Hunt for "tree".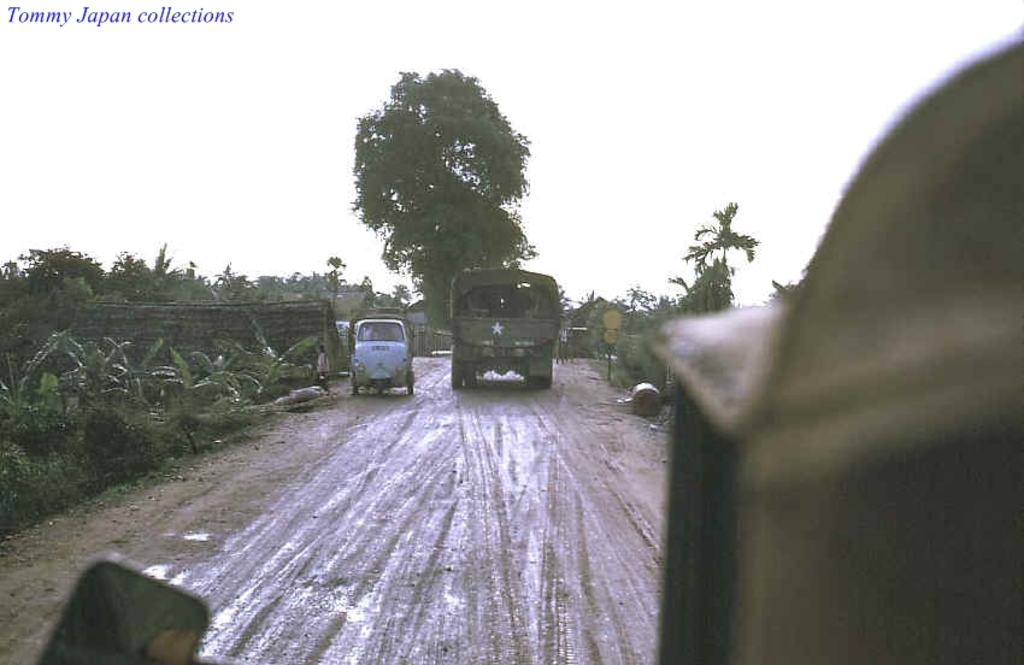
Hunted down at <box>332,60,553,346</box>.
